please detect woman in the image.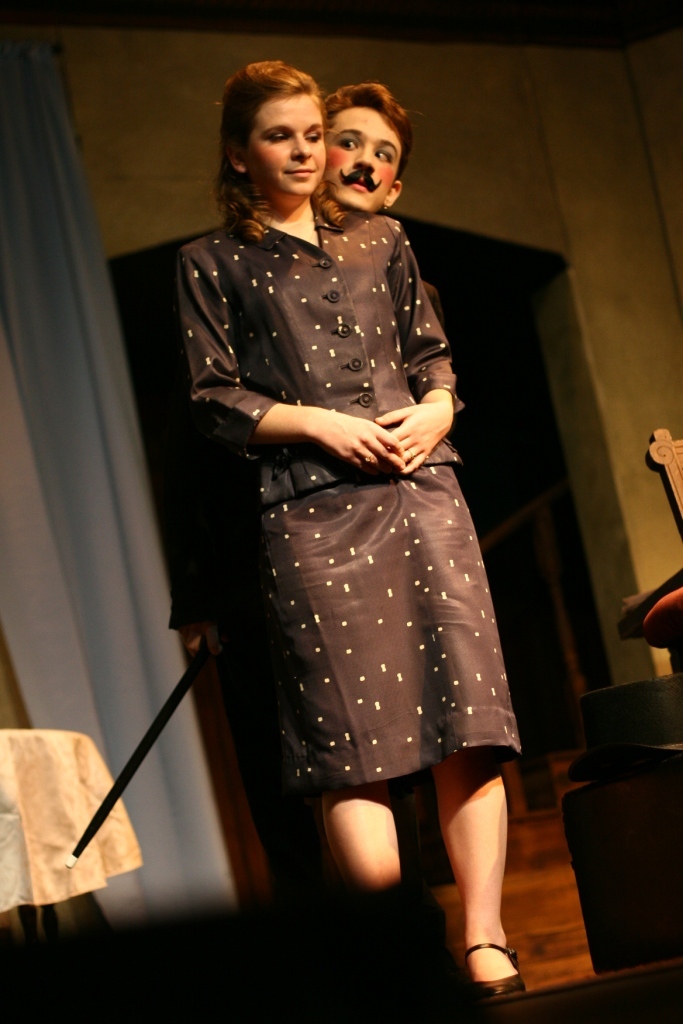
{"left": 167, "top": 98, "right": 536, "bottom": 955}.
